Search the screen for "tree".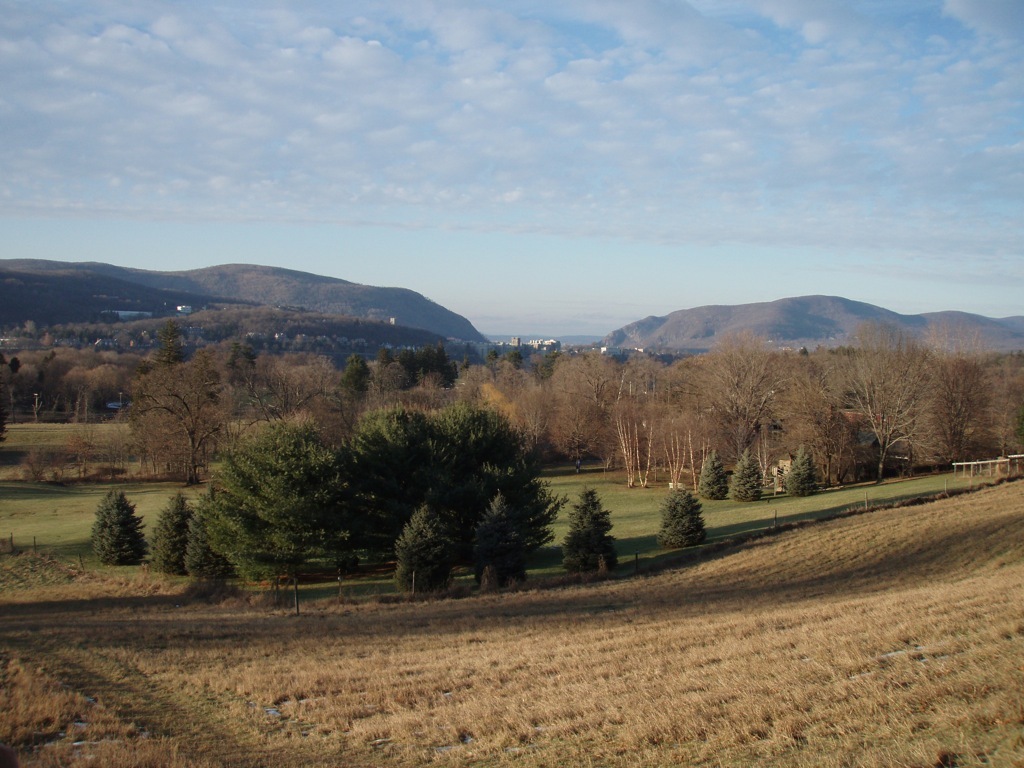
Found at [430, 338, 455, 384].
